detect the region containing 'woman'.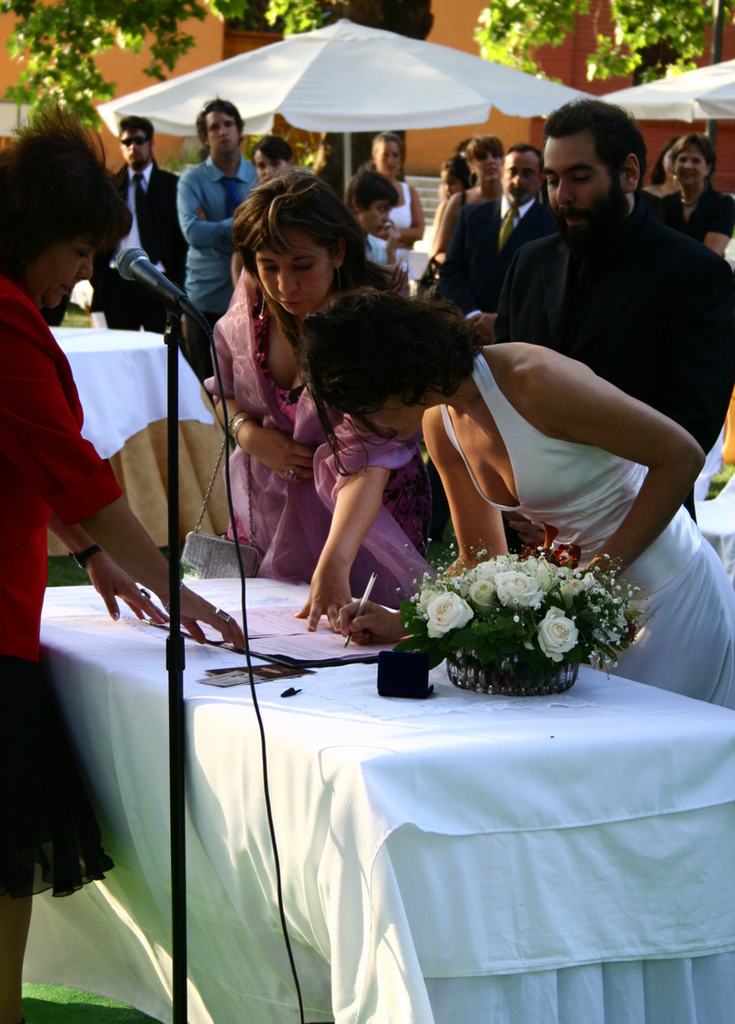
x1=656, y1=131, x2=734, y2=264.
